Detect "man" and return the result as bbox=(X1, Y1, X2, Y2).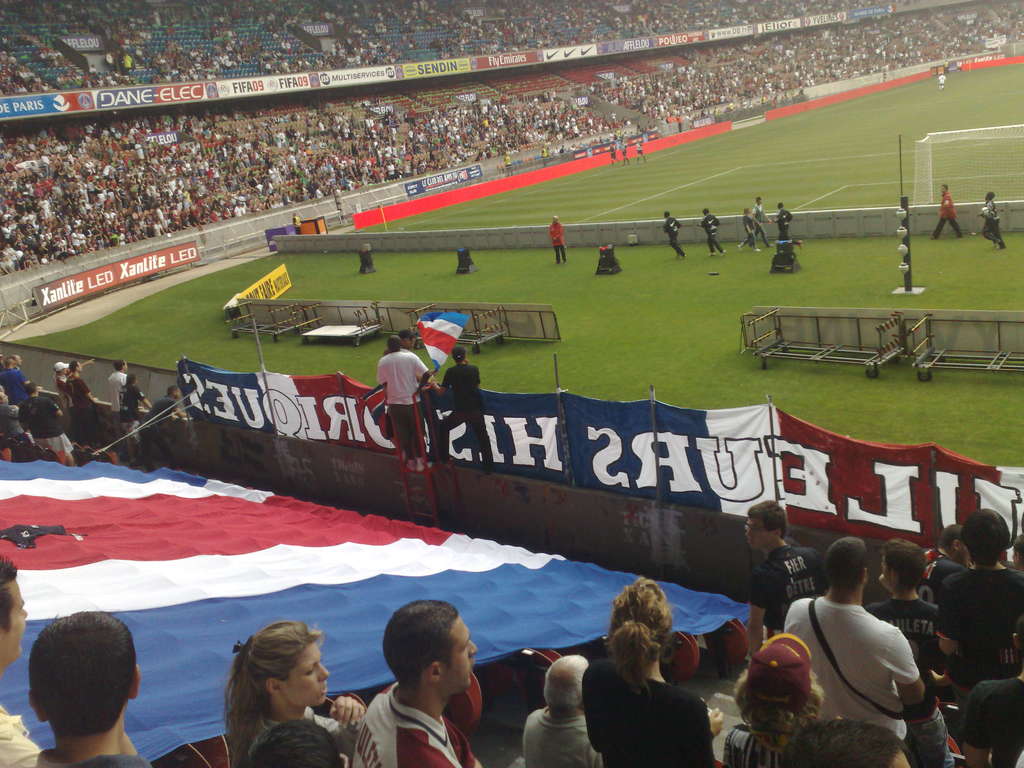
bbox=(0, 554, 44, 767).
